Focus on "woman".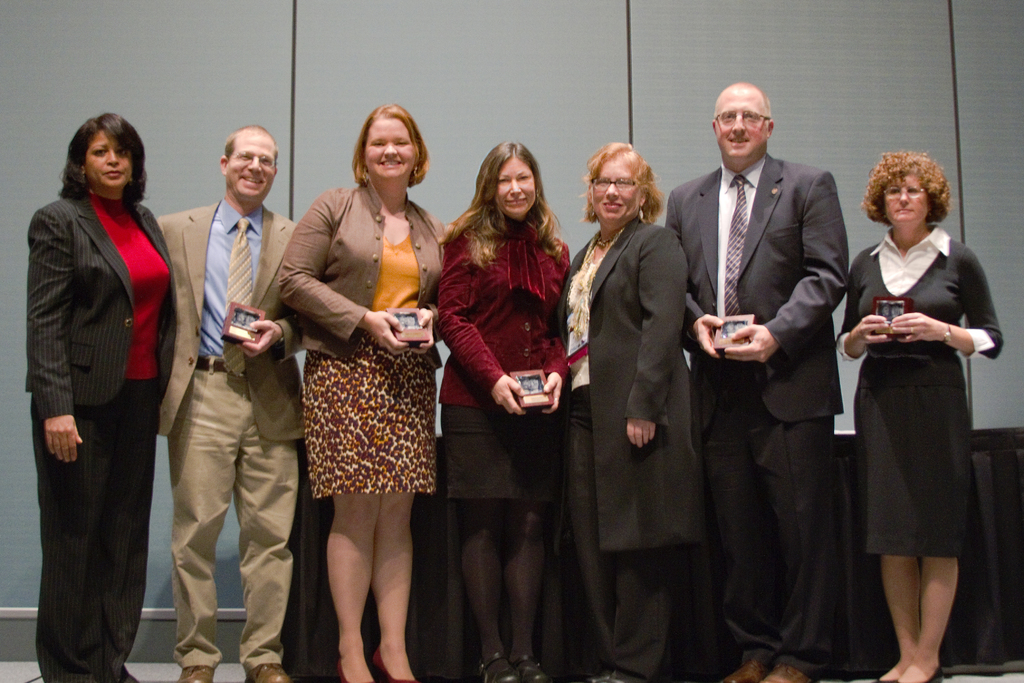
Focused at left=438, top=140, right=568, bottom=682.
